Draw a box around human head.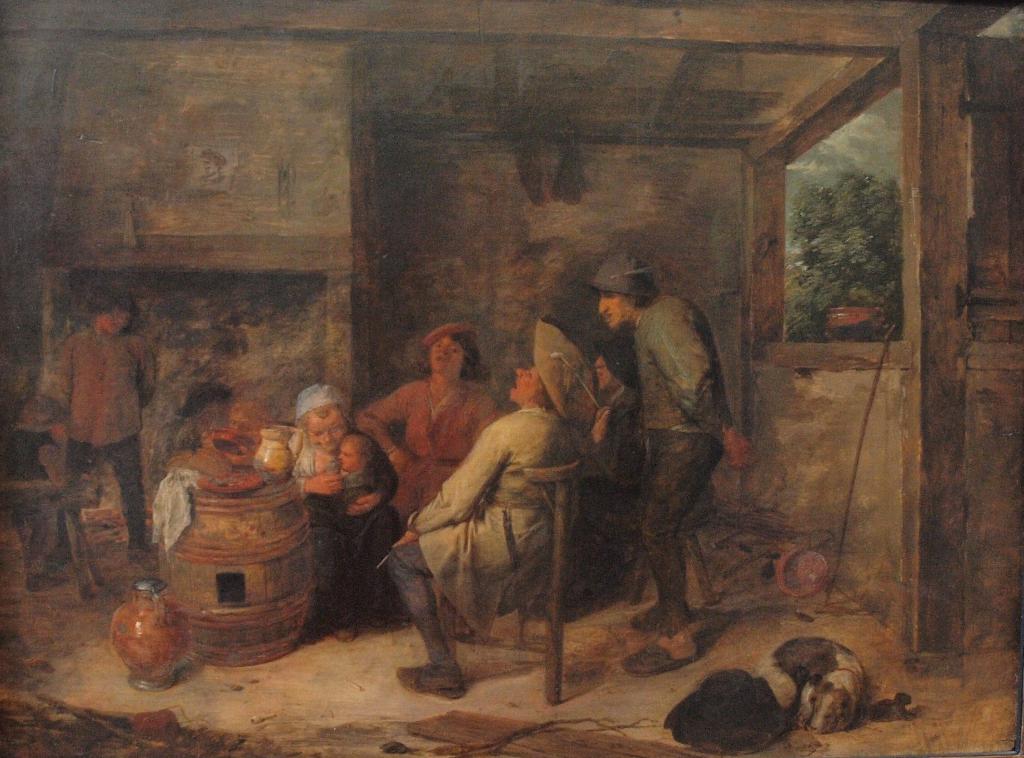
bbox=[89, 283, 135, 334].
